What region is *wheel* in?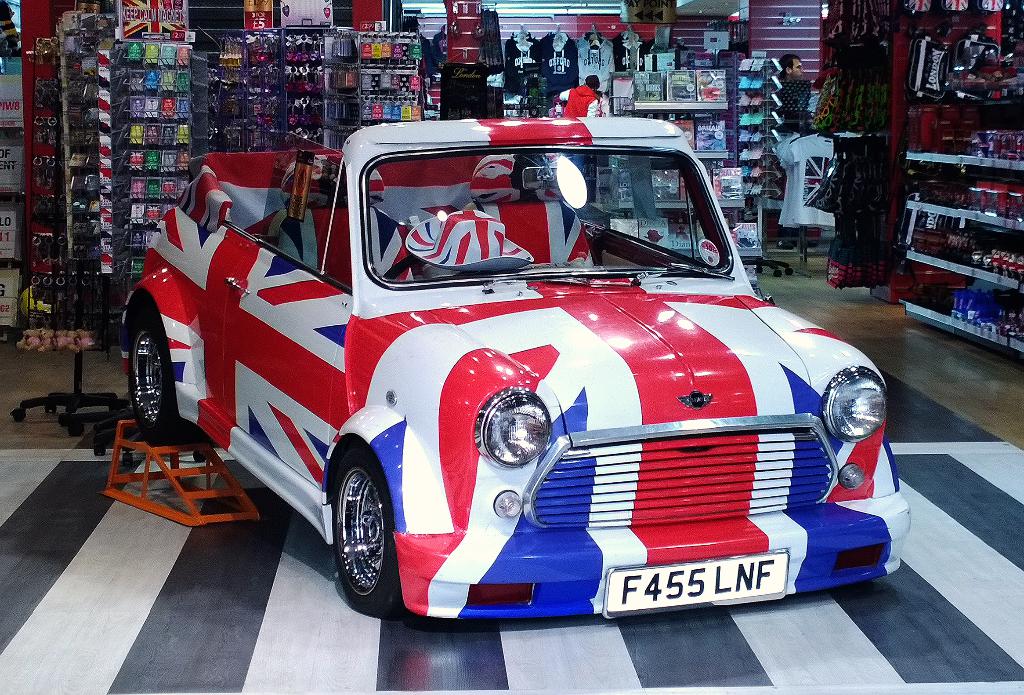
[757,270,764,275].
